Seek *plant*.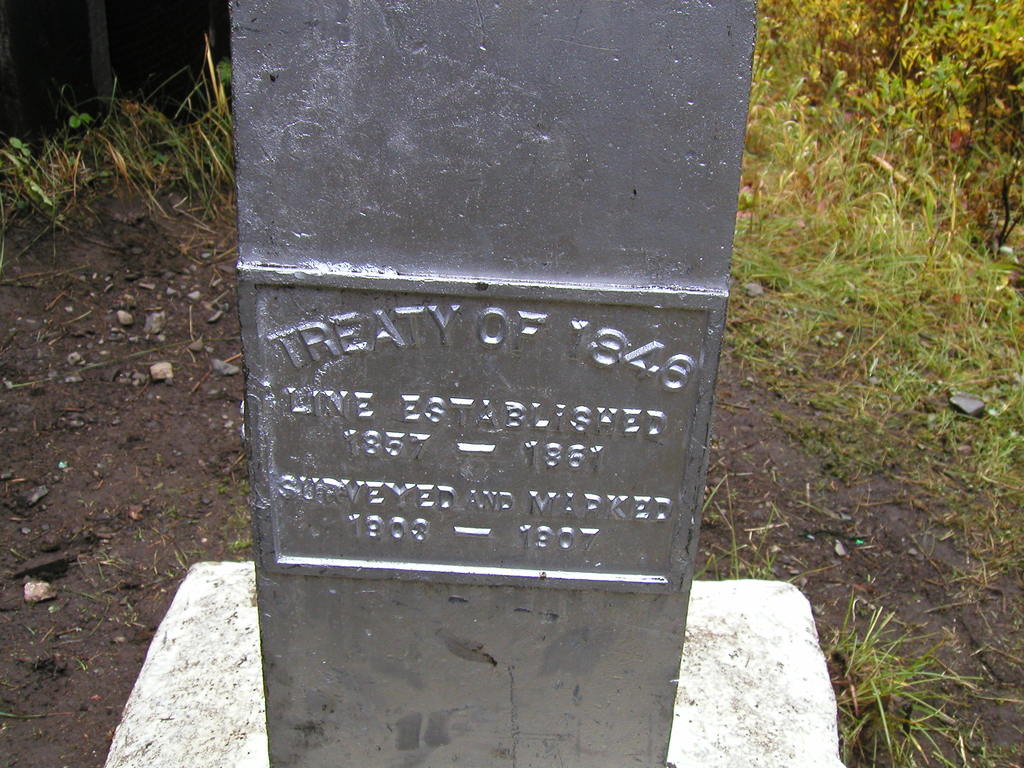
bbox=(694, 511, 785, 584).
